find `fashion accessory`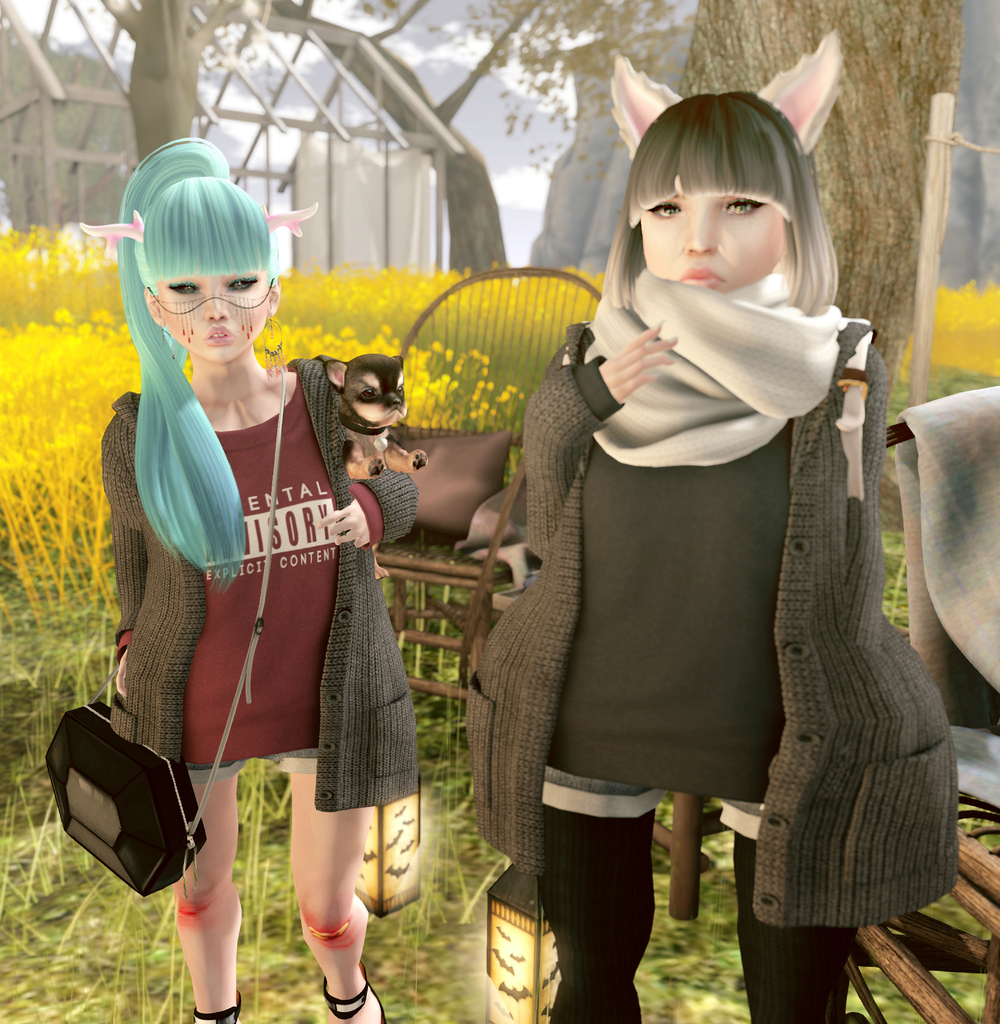
(322, 975, 390, 1023)
